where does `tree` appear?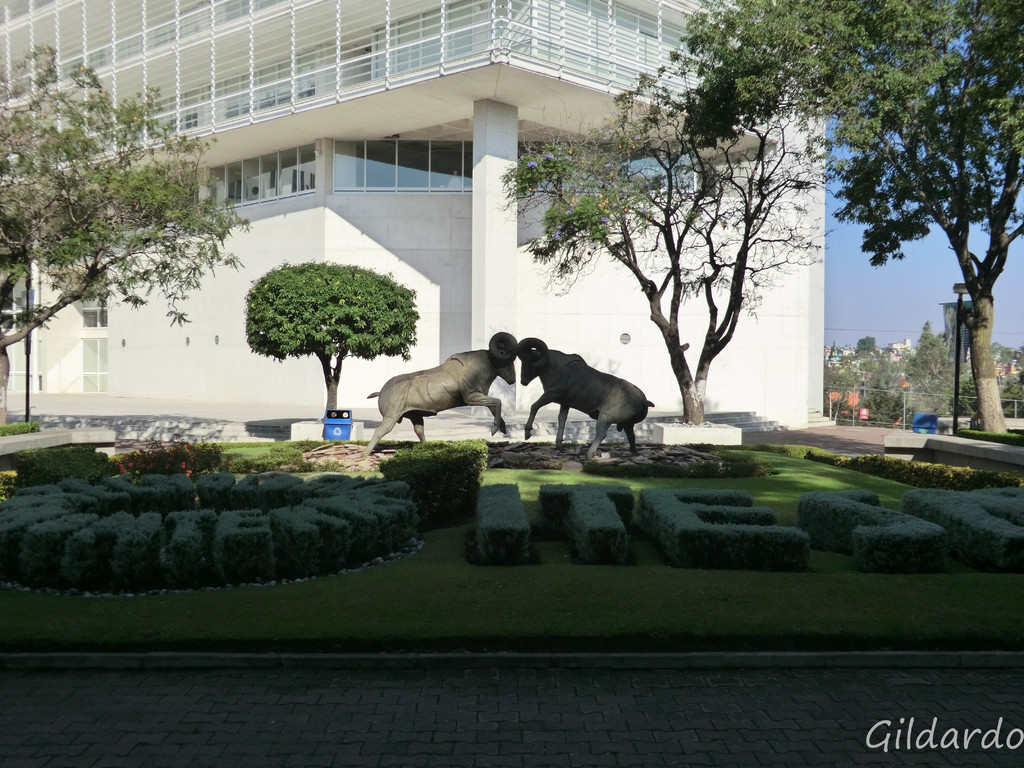
Appears at detection(671, 0, 1023, 439).
